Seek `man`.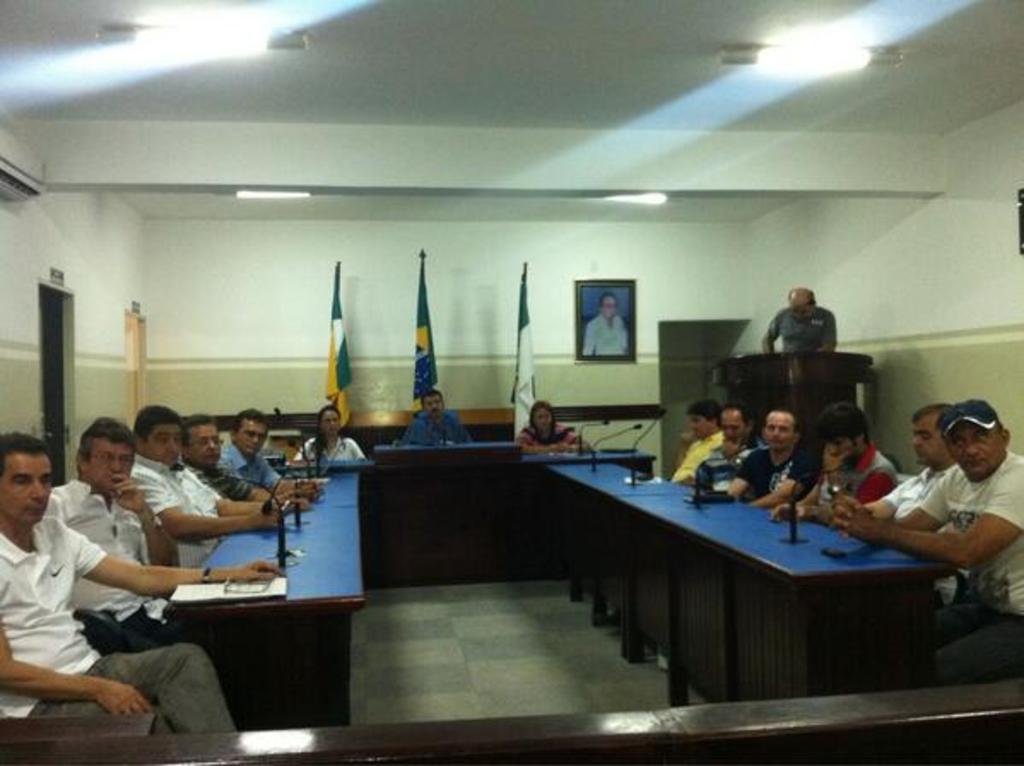
839 400 971 595.
